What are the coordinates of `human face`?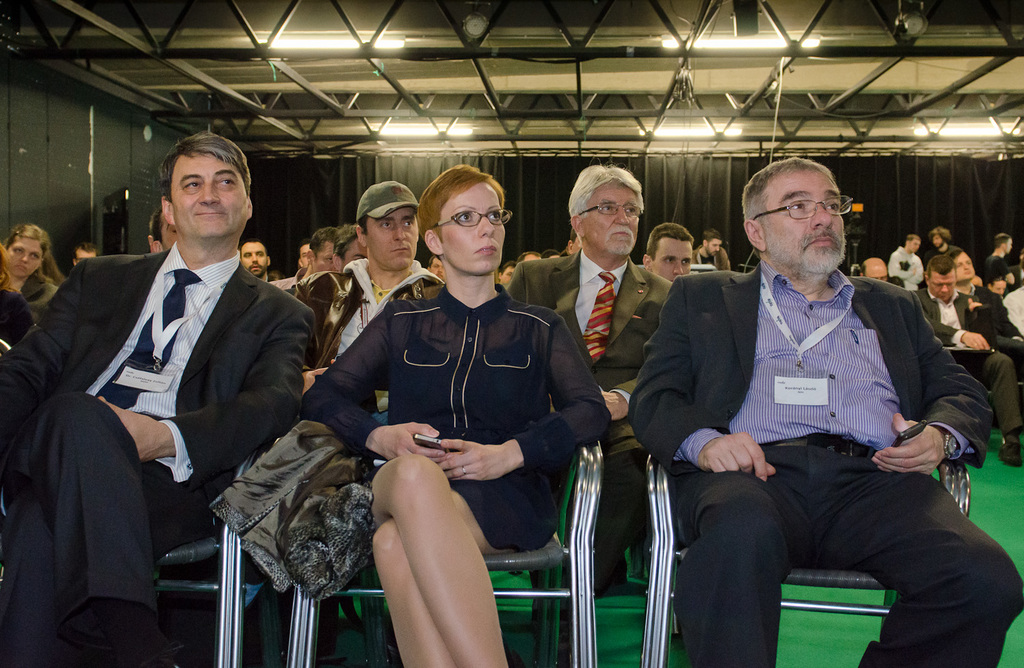
x1=301 y1=243 x2=311 y2=267.
